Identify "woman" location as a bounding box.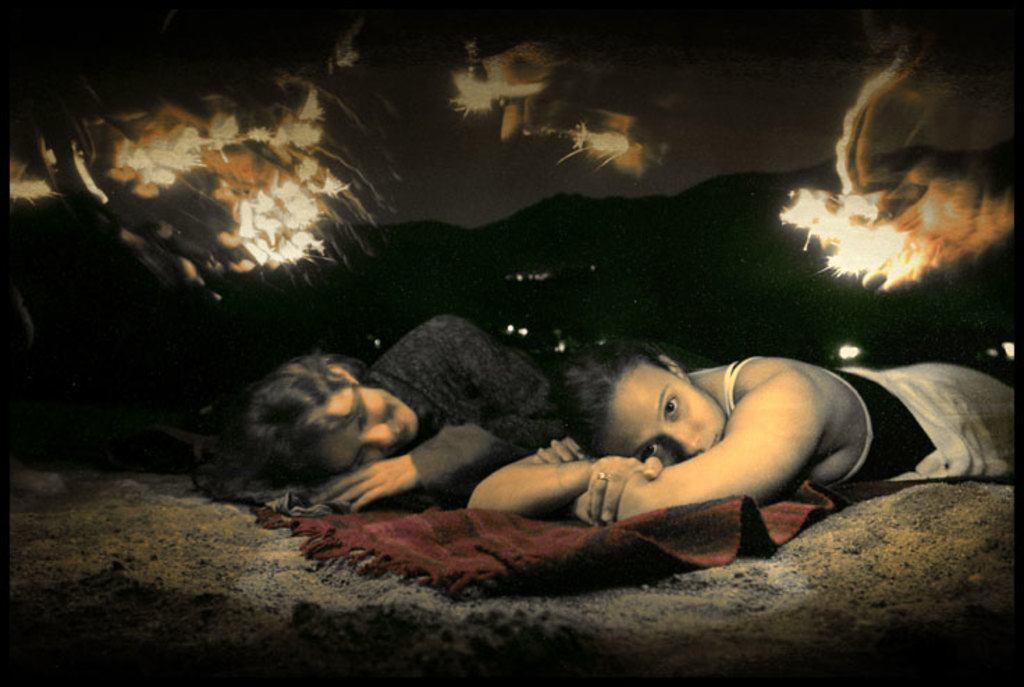
crop(470, 353, 1023, 535).
